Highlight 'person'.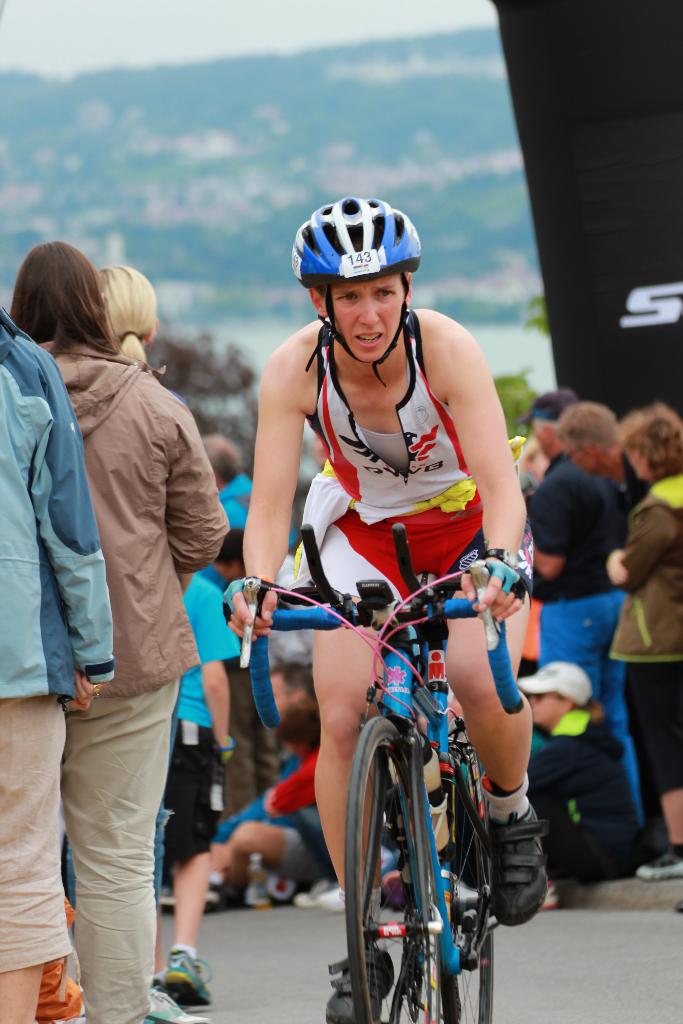
Highlighted region: l=513, t=659, r=652, b=915.
